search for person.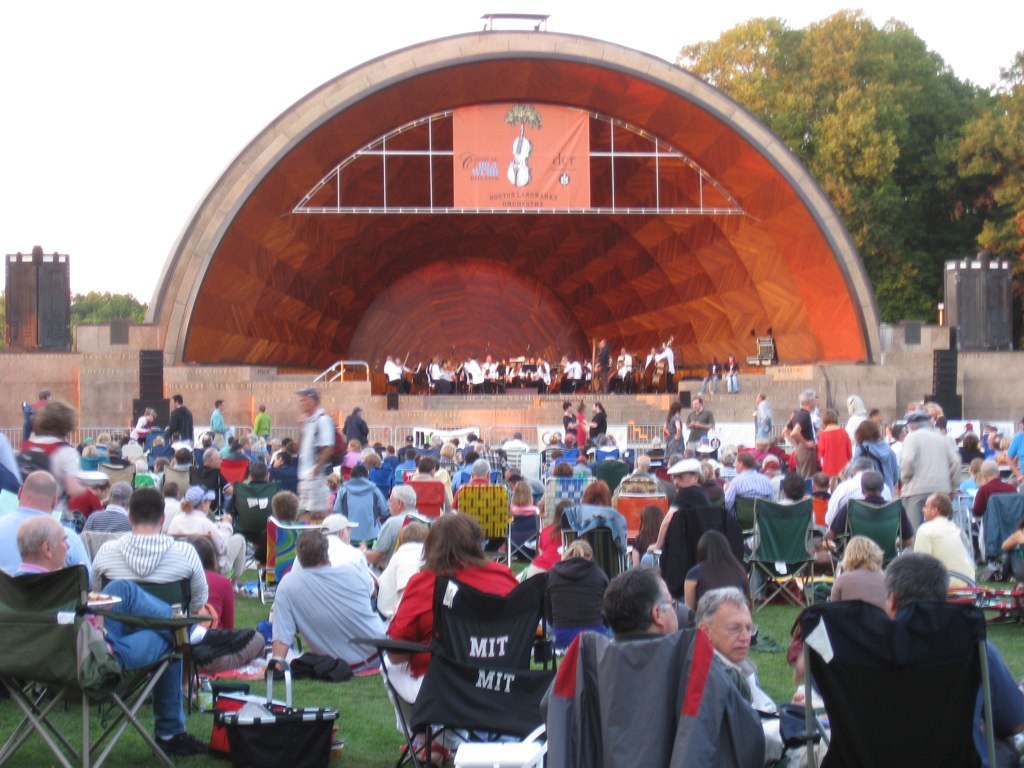
Found at region(573, 481, 628, 560).
